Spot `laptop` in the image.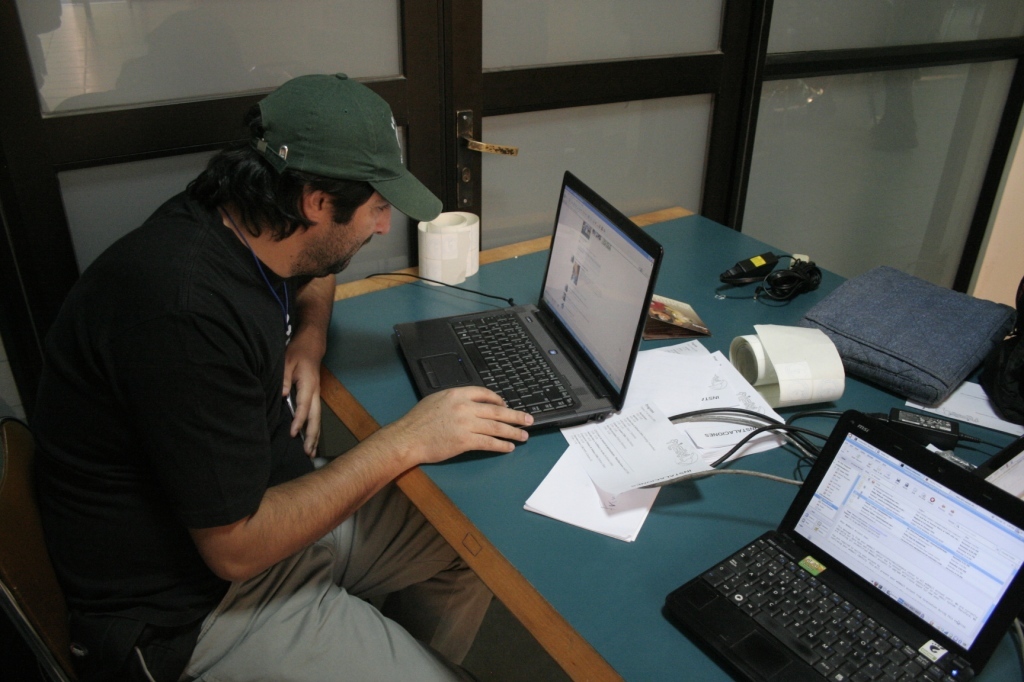
`laptop` found at [390, 176, 660, 465].
